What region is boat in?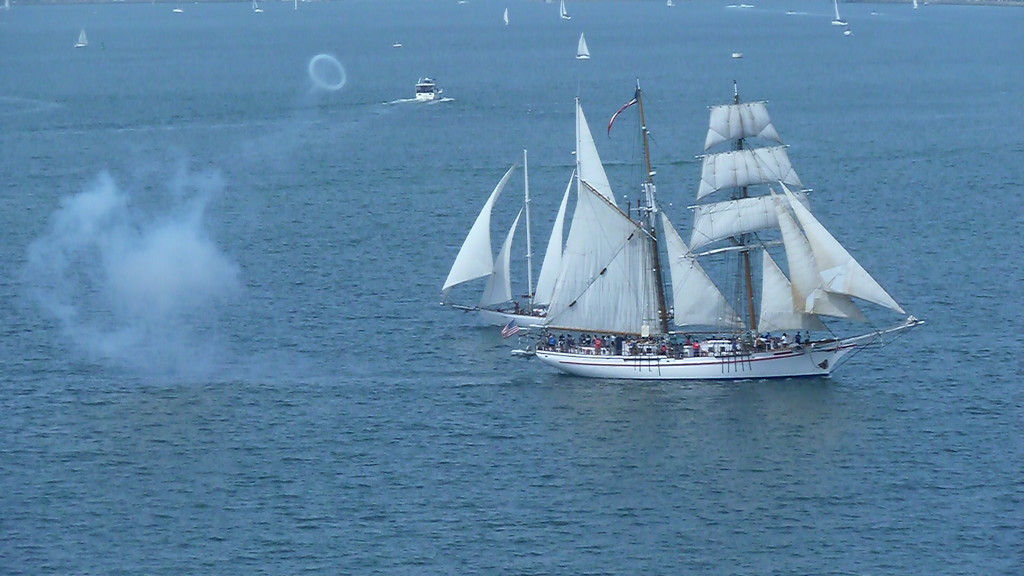
441:81:932:393.
